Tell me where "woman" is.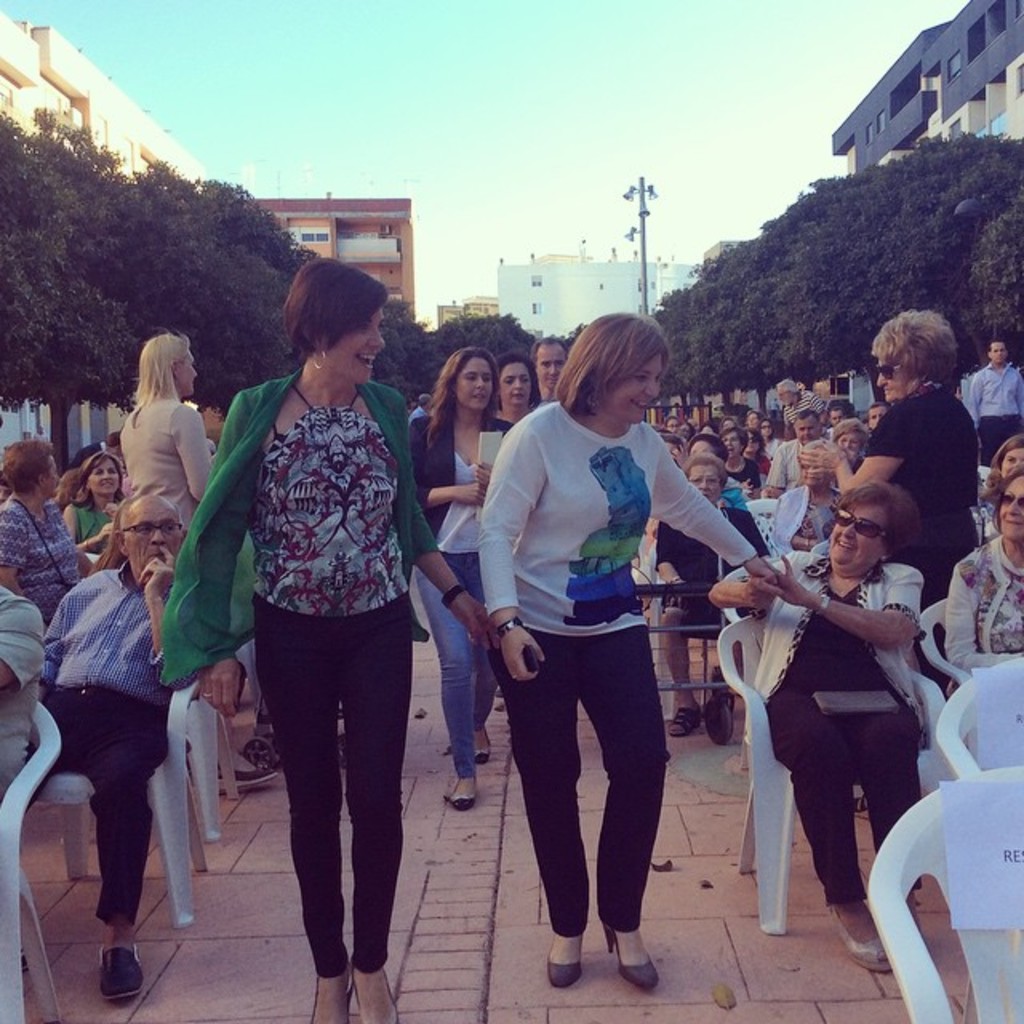
"woman" is at x1=656, y1=461, x2=776, y2=750.
